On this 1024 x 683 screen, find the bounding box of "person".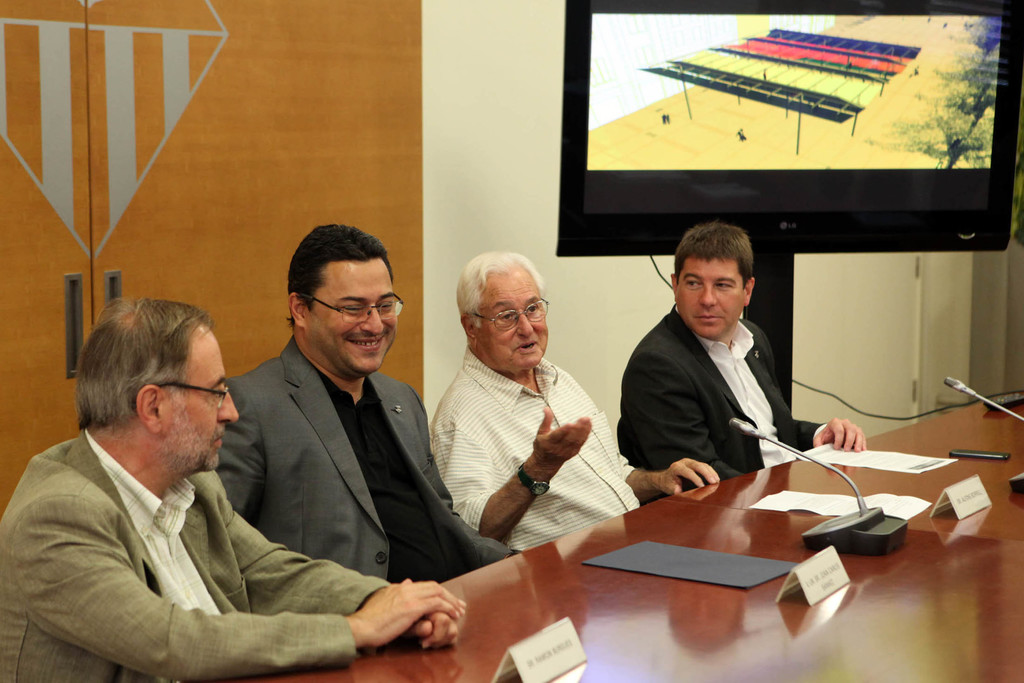
Bounding box: crop(425, 245, 720, 556).
